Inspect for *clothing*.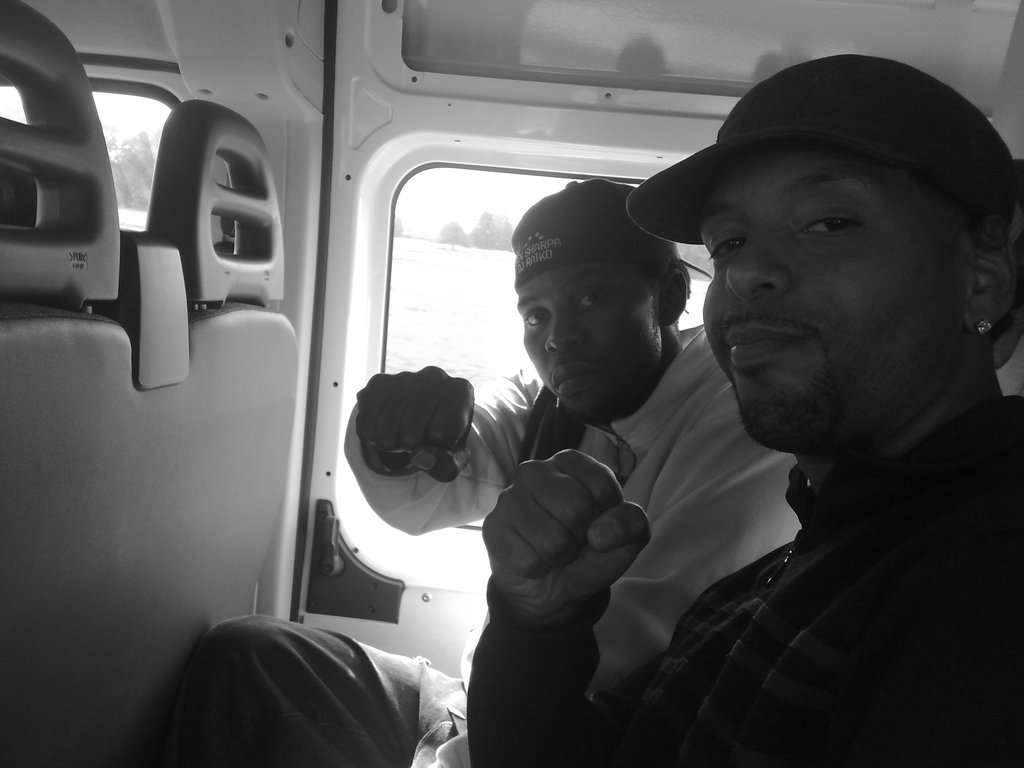
Inspection: <box>165,325,810,767</box>.
